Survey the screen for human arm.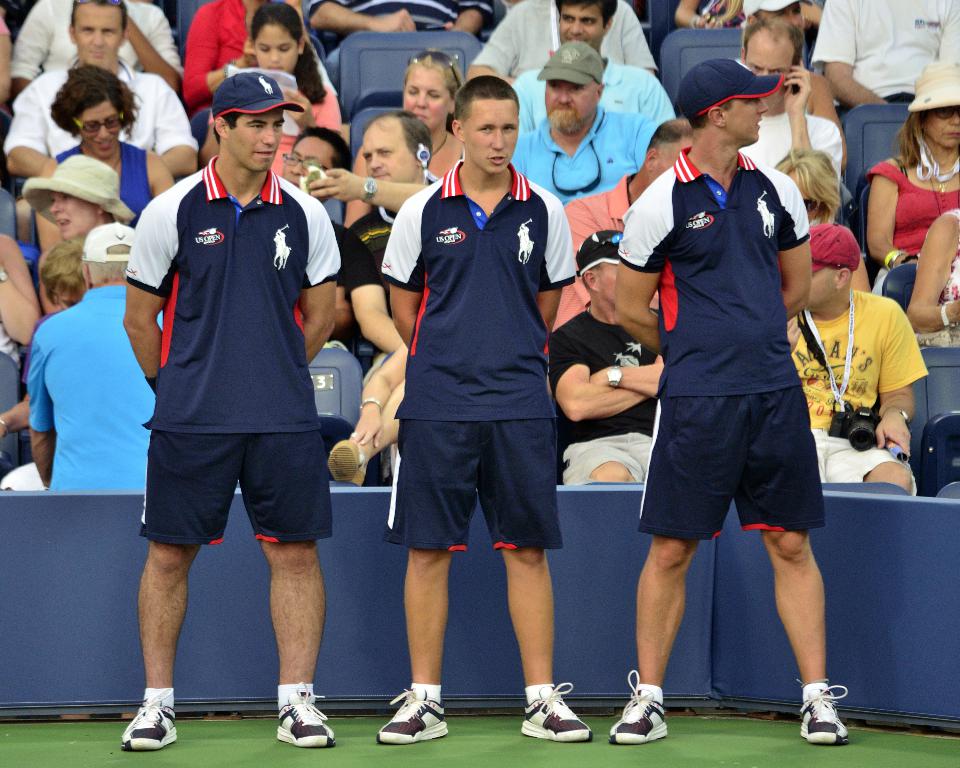
Survey found: (875, 300, 924, 461).
